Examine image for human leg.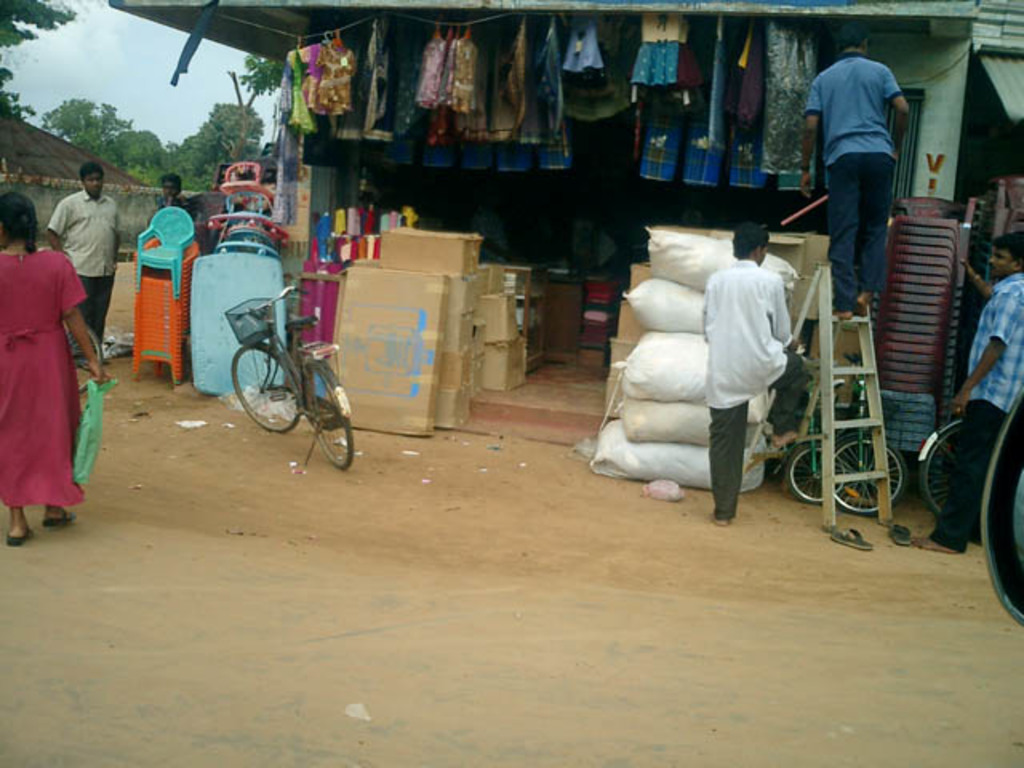
Examination result: {"left": 773, "top": 338, "right": 806, "bottom": 450}.
